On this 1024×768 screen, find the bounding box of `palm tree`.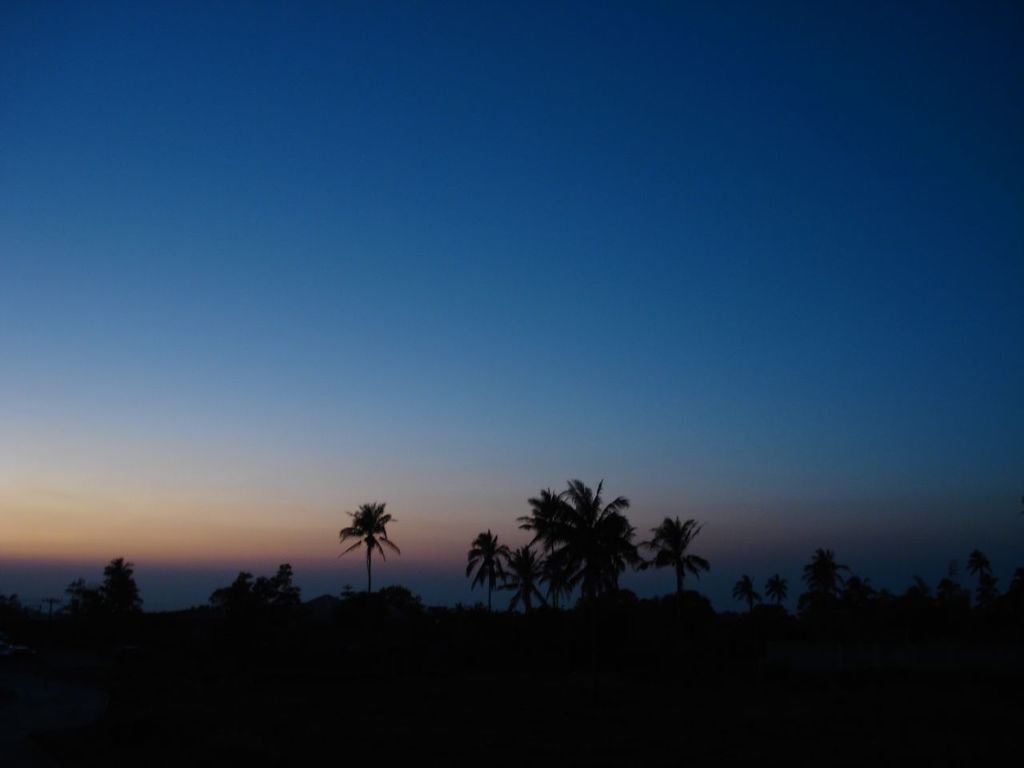
Bounding box: BBox(427, 522, 507, 666).
